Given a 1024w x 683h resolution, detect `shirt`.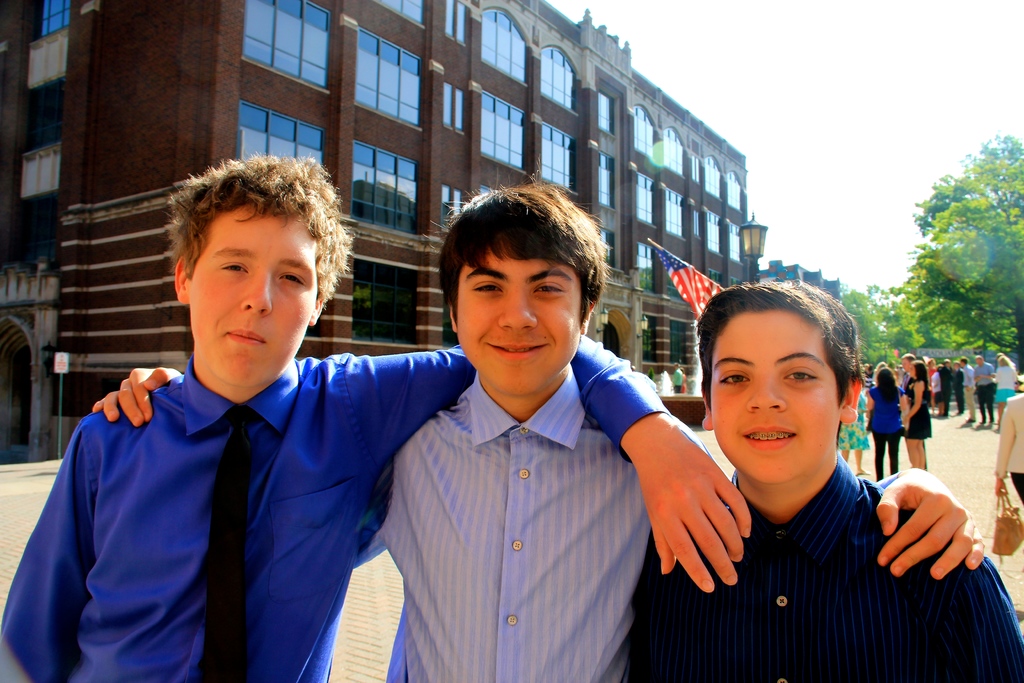
{"x1": 619, "y1": 449, "x2": 1023, "y2": 682}.
